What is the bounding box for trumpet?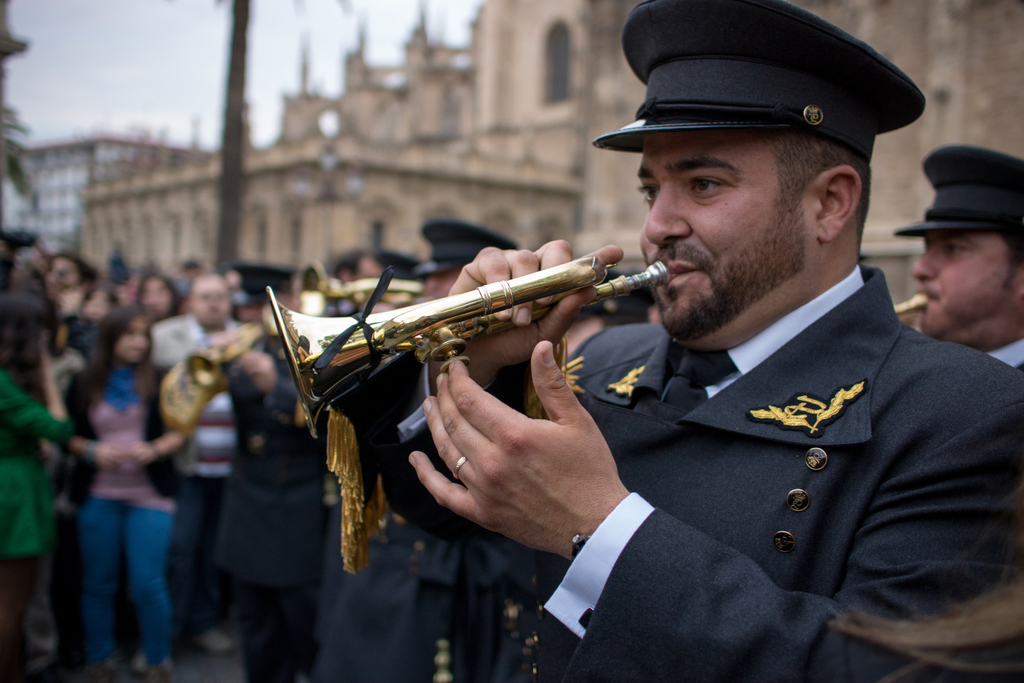
locate(278, 228, 685, 424).
